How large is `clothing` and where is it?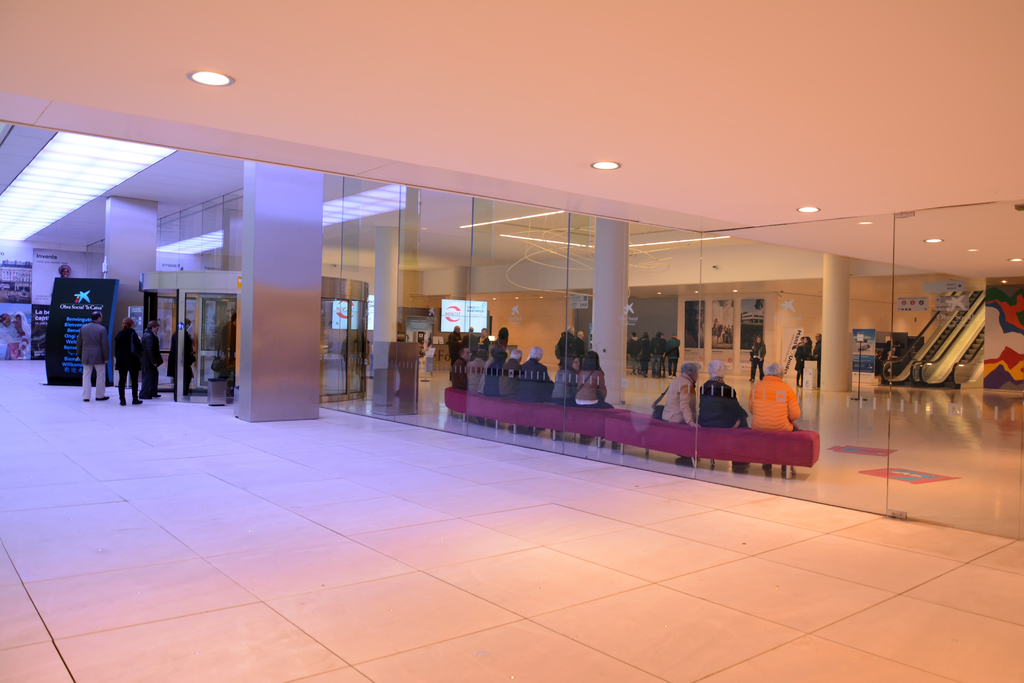
Bounding box: 423,347,435,372.
